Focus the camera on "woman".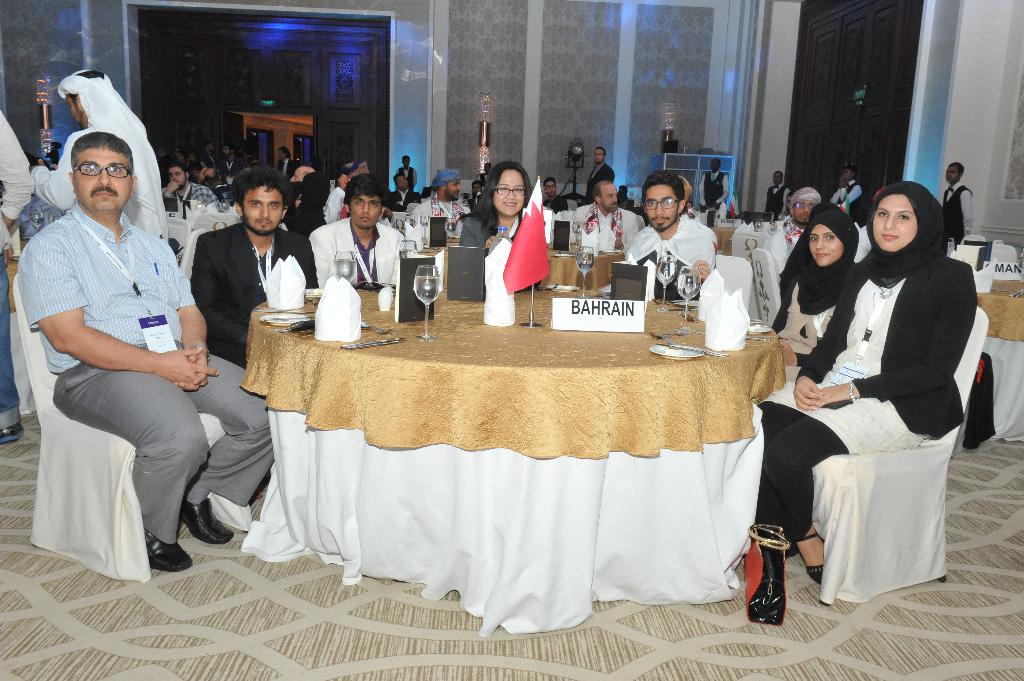
Focus region: box=[173, 147, 199, 173].
